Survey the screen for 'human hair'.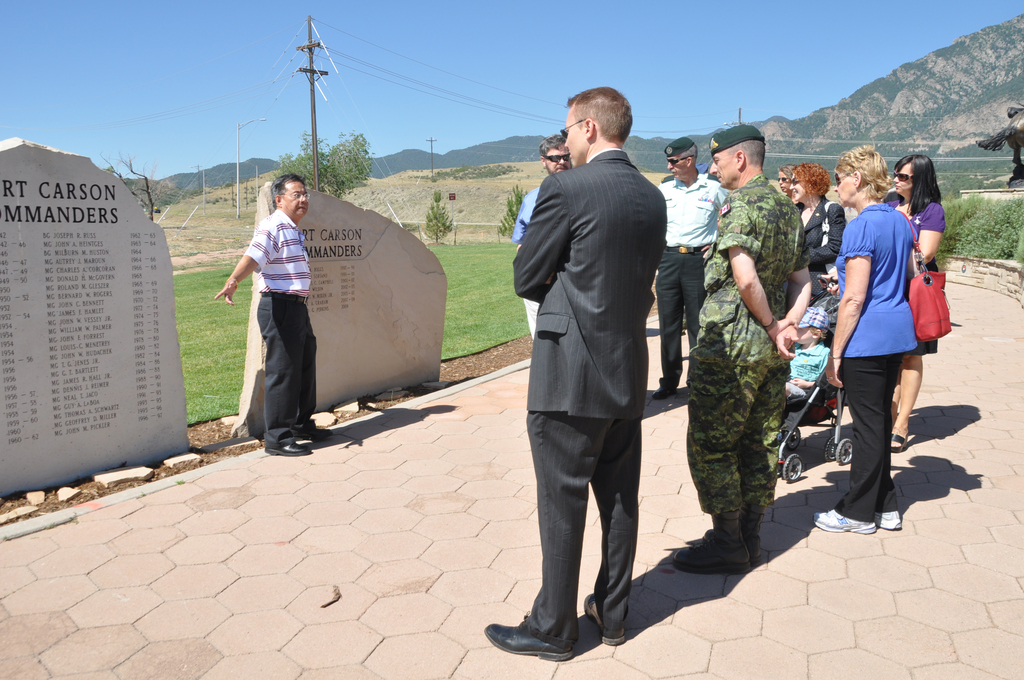
Survey found: box=[791, 161, 834, 199].
